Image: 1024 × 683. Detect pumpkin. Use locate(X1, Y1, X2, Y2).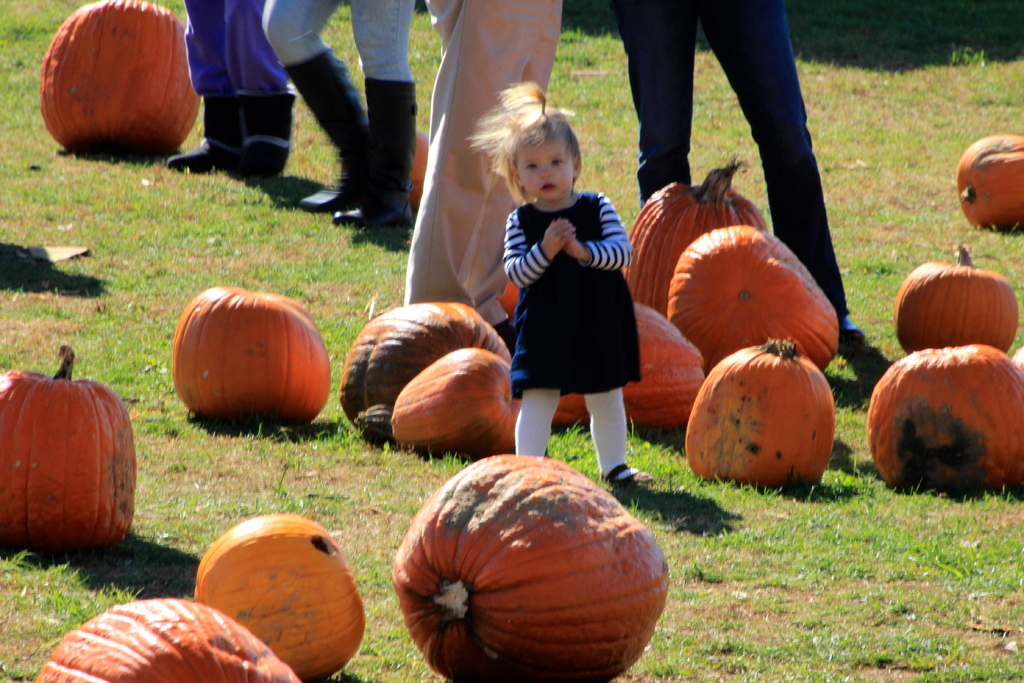
locate(40, 0, 202, 159).
